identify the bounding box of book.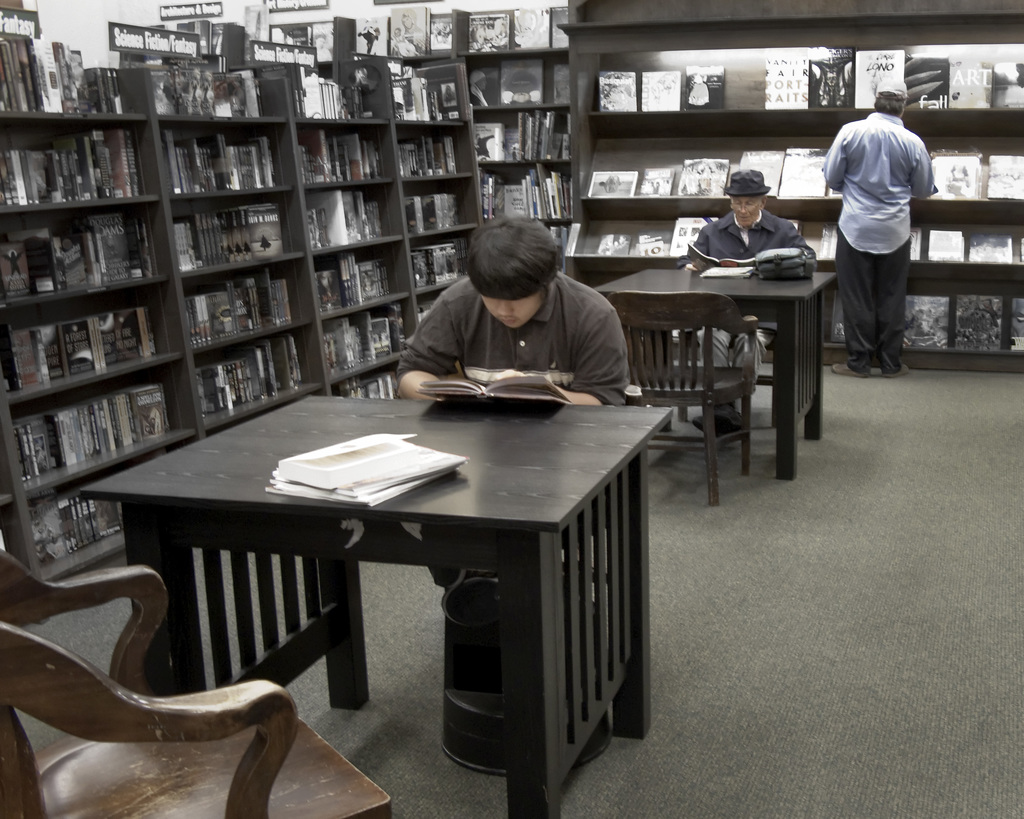
select_region(323, 308, 407, 374).
